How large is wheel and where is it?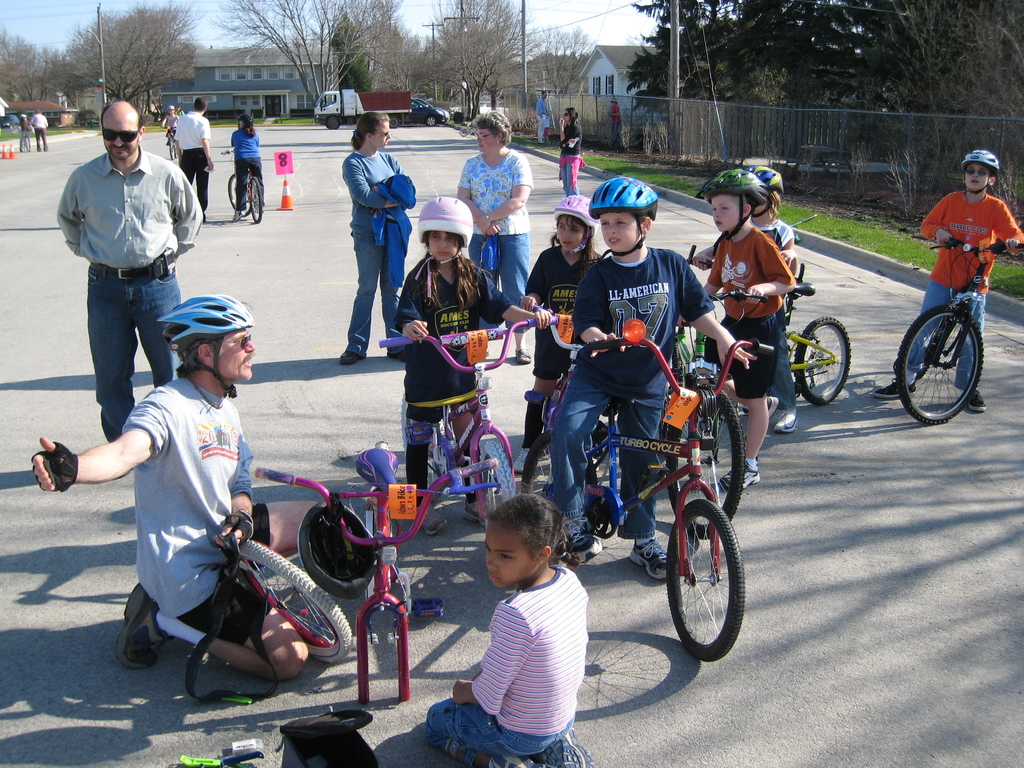
Bounding box: <region>662, 499, 737, 660</region>.
